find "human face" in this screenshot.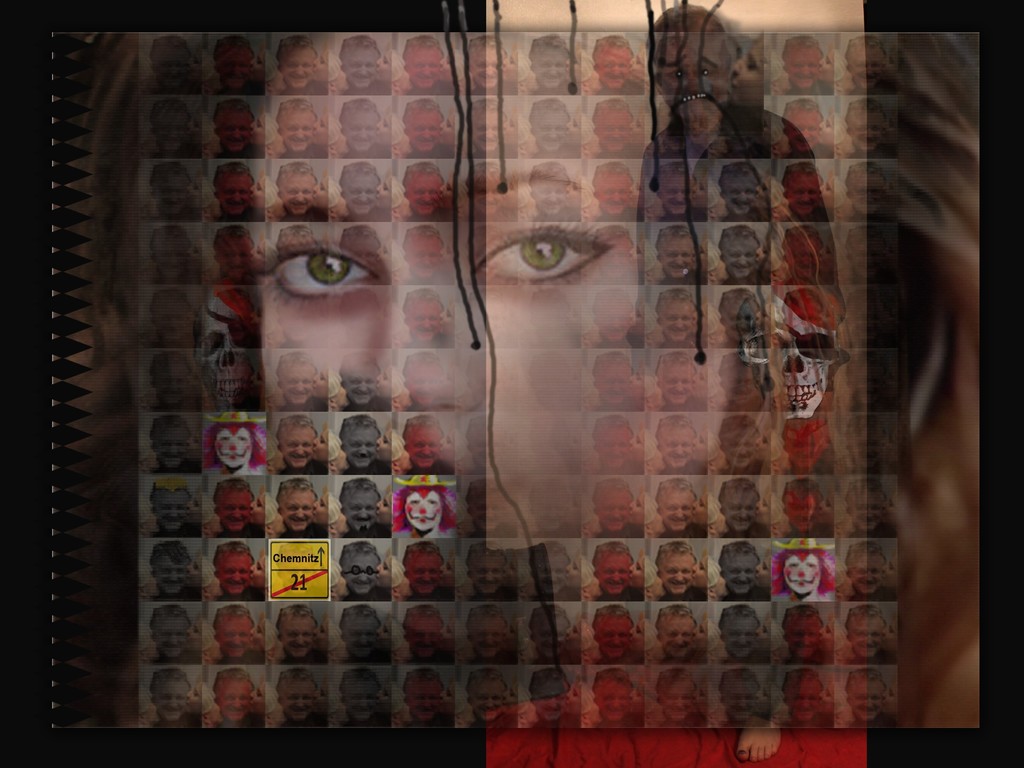
The bounding box for "human face" is x1=281 y1=613 x2=316 y2=659.
